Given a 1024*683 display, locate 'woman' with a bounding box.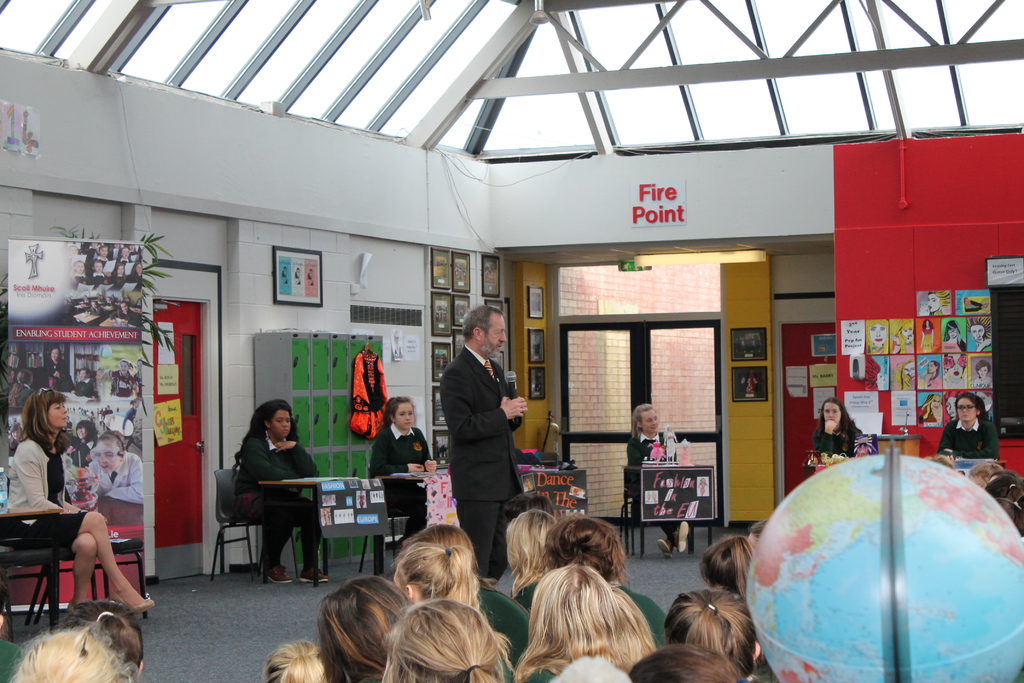
Located: [left=748, top=516, right=769, bottom=549].
